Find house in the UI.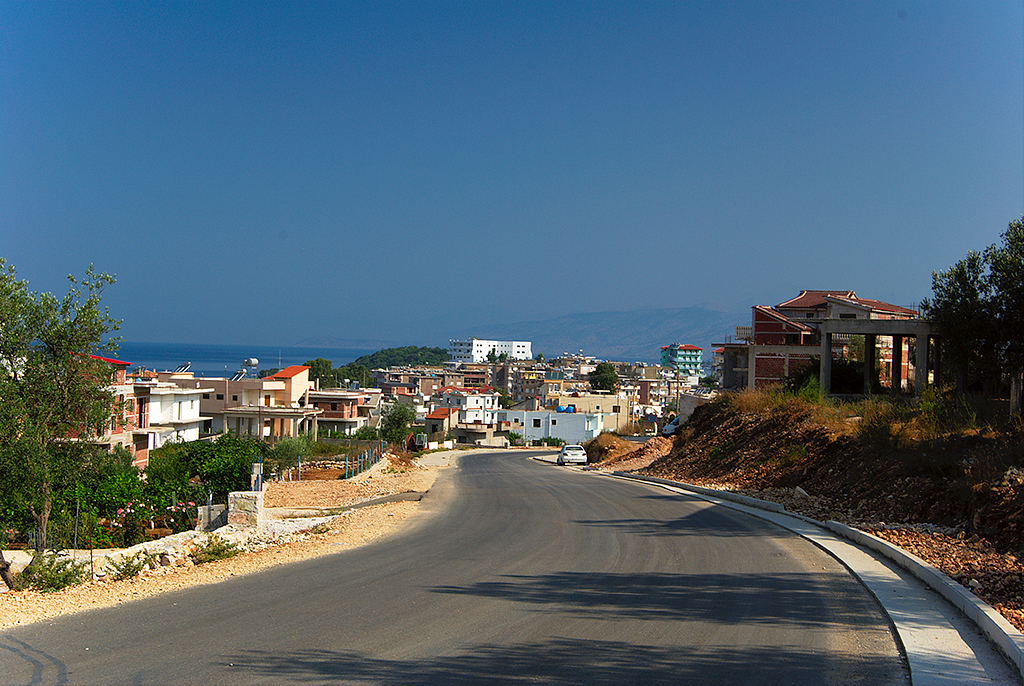
UI element at [672, 343, 699, 403].
